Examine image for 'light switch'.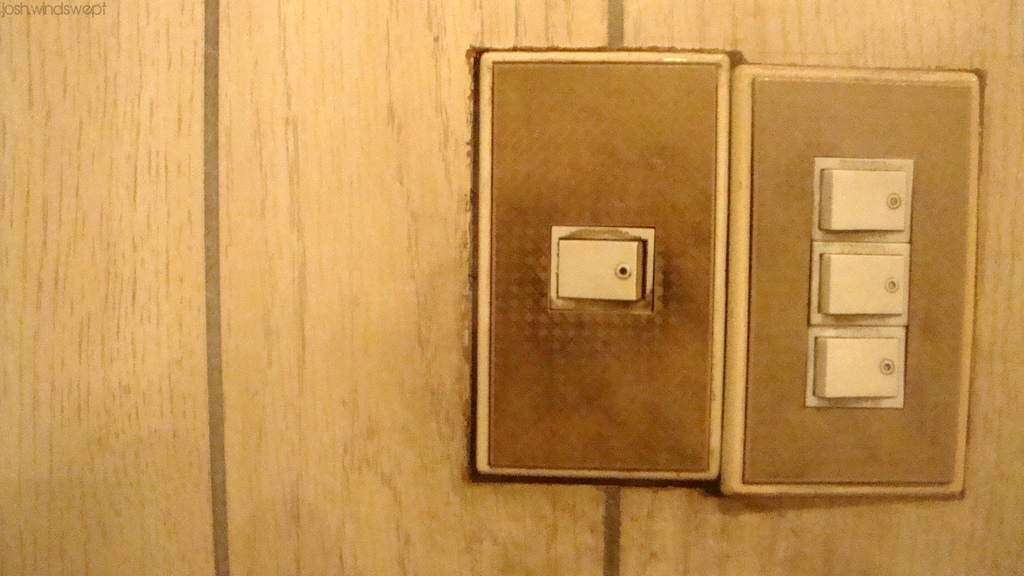
Examination result: box=[728, 61, 972, 494].
